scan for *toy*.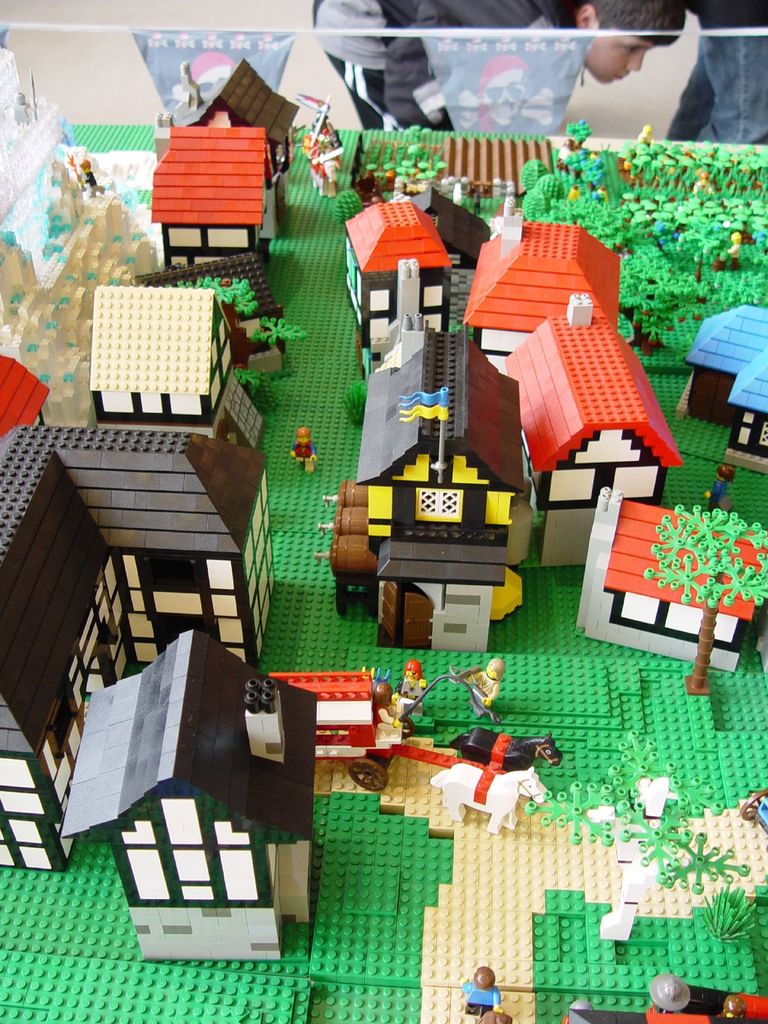
Scan result: (left=290, top=428, right=332, bottom=467).
